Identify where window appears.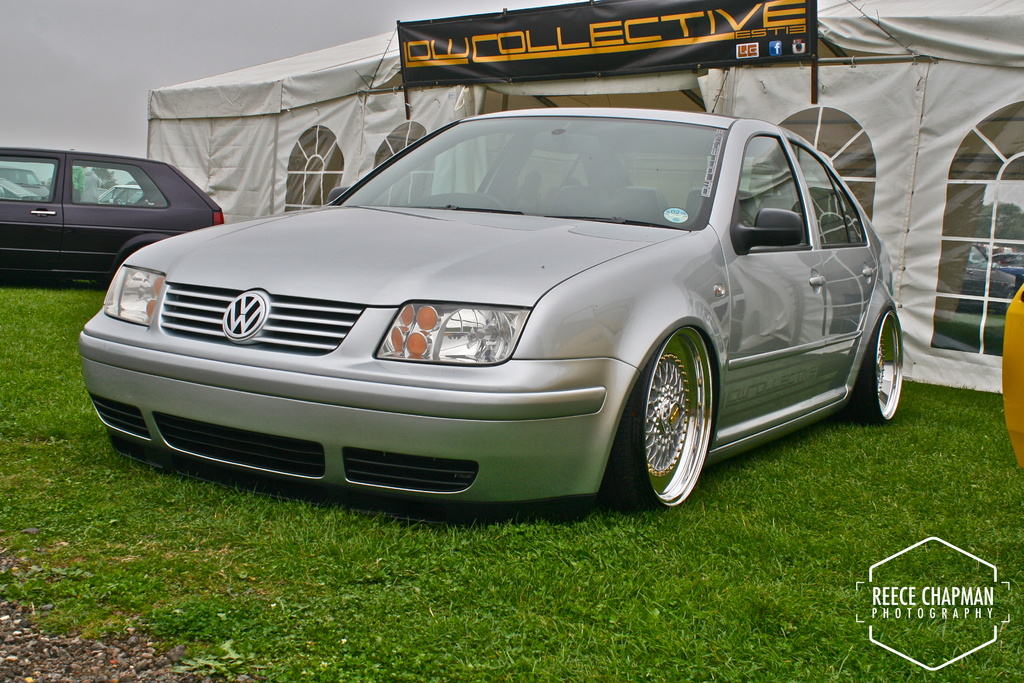
Appears at <bbox>283, 122, 348, 213</bbox>.
